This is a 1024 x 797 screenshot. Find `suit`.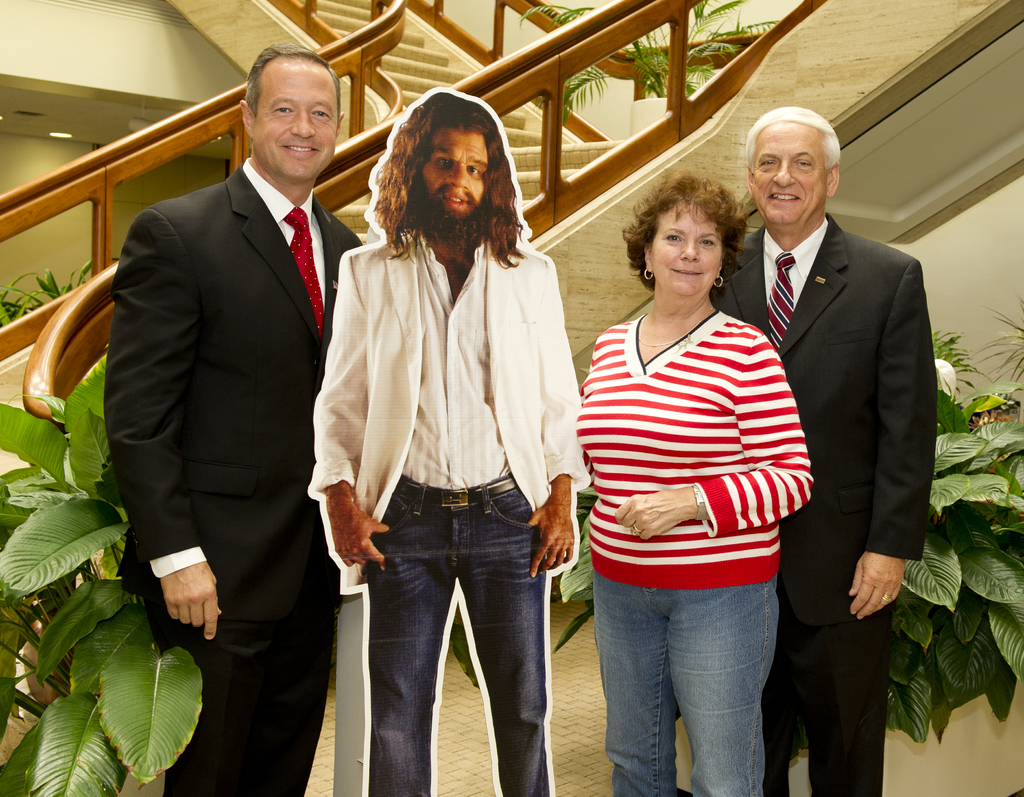
Bounding box: crop(708, 211, 939, 796).
